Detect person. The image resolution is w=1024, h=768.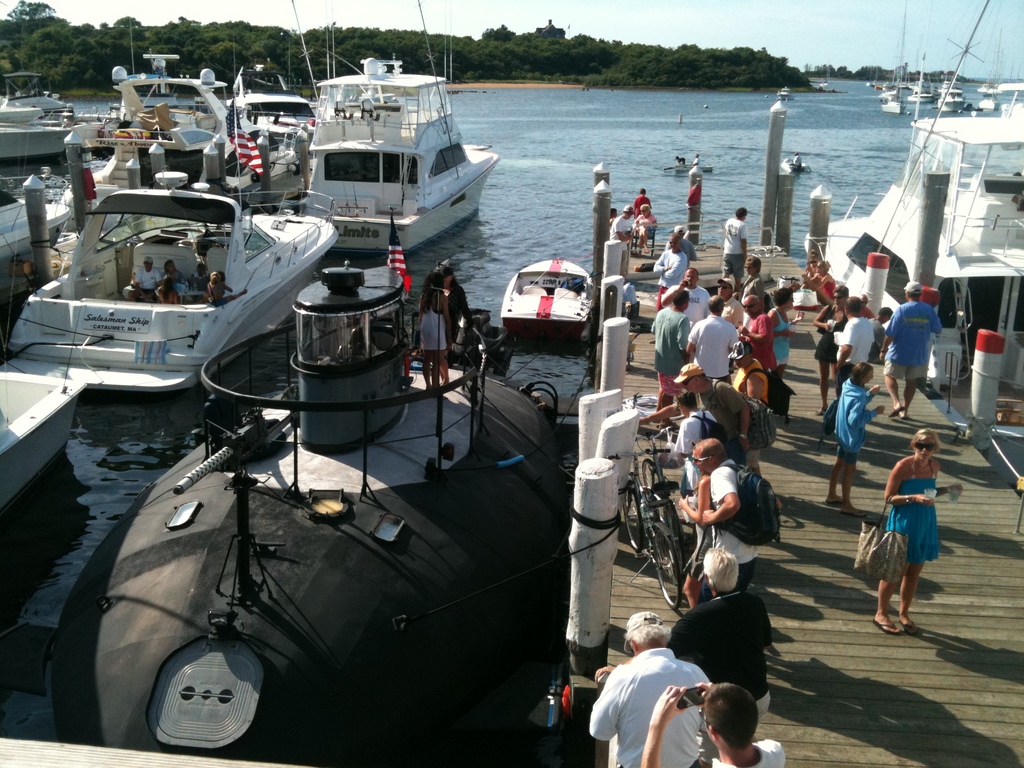
x1=680, y1=437, x2=783, y2=590.
